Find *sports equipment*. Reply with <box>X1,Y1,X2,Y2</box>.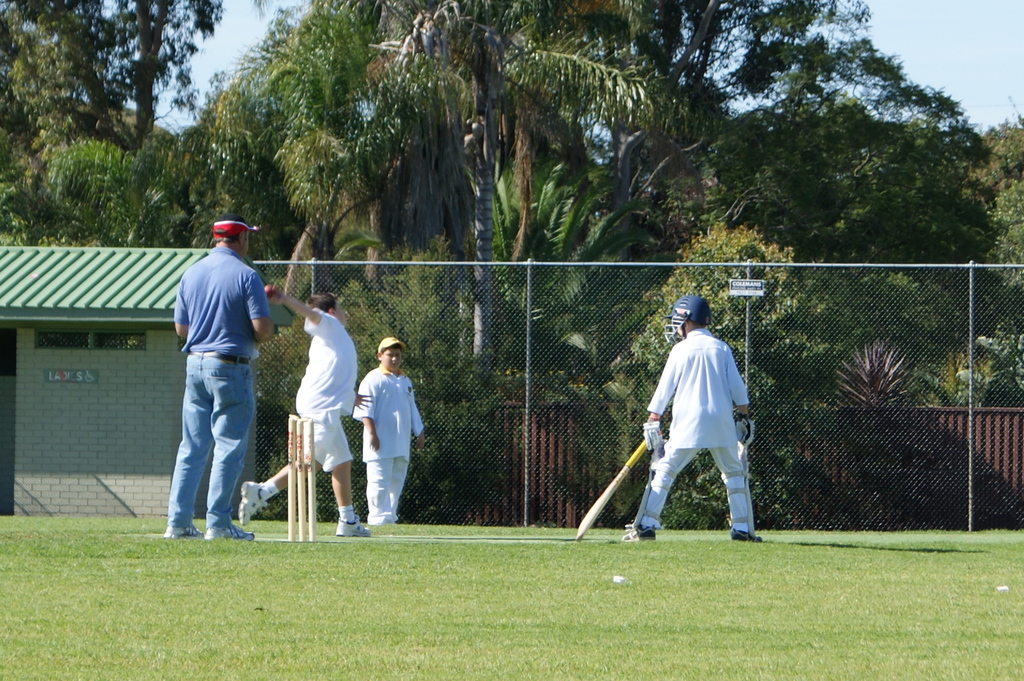
<box>237,475,270,528</box>.
